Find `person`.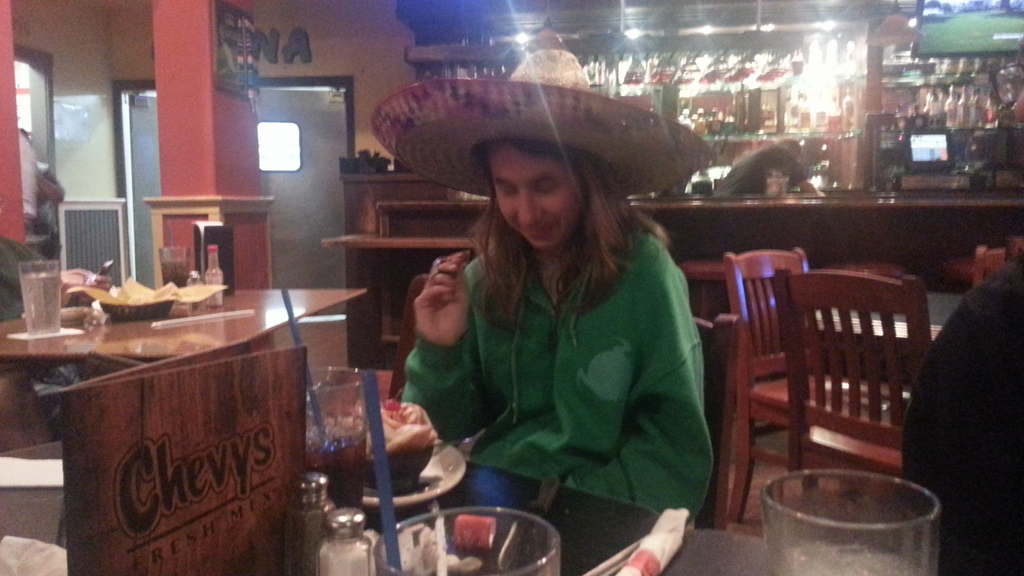
pyautogui.locateOnScreen(709, 145, 837, 200).
